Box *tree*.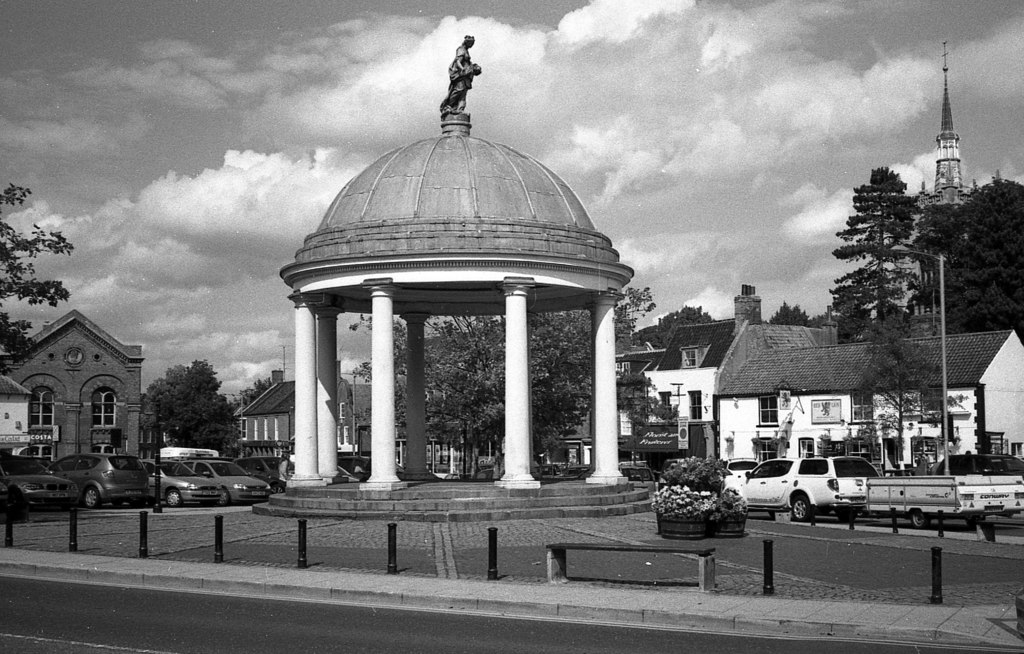
x1=134 y1=352 x2=275 y2=464.
